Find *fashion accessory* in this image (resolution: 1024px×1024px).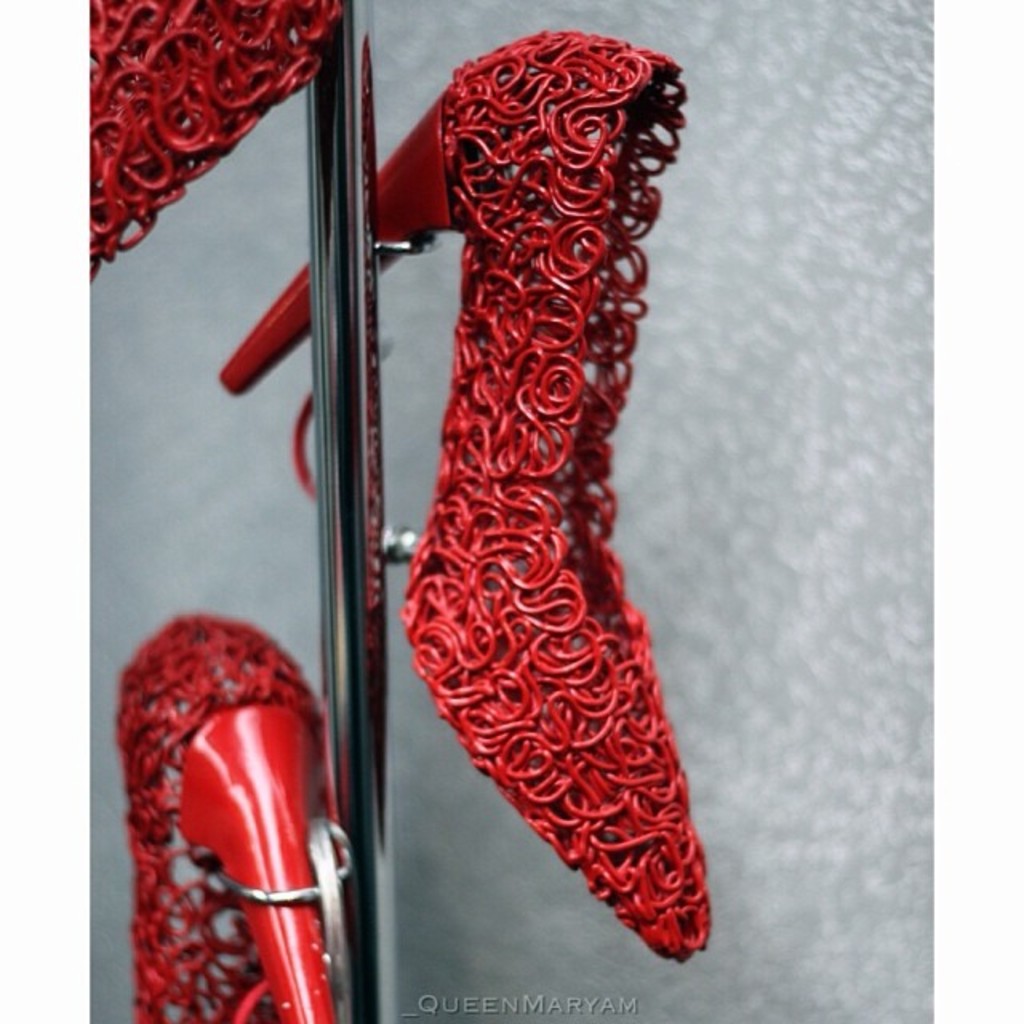
<bbox>130, 616, 334, 1022</bbox>.
